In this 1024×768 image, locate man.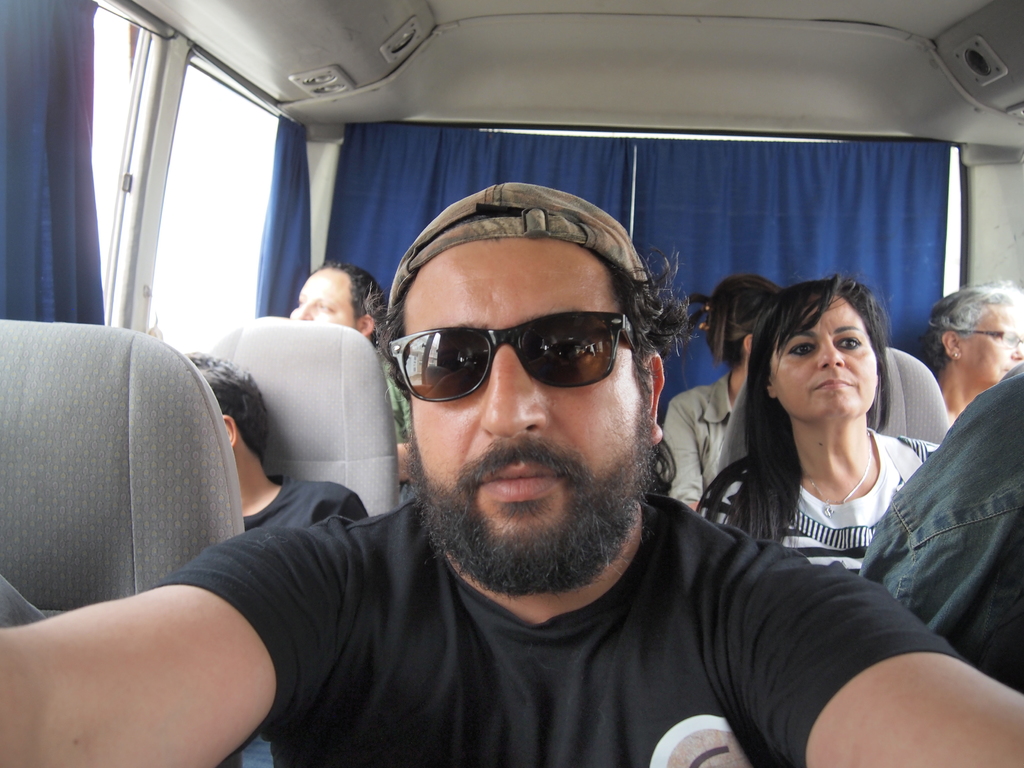
Bounding box: {"left": 172, "top": 347, "right": 371, "bottom": 765}.
